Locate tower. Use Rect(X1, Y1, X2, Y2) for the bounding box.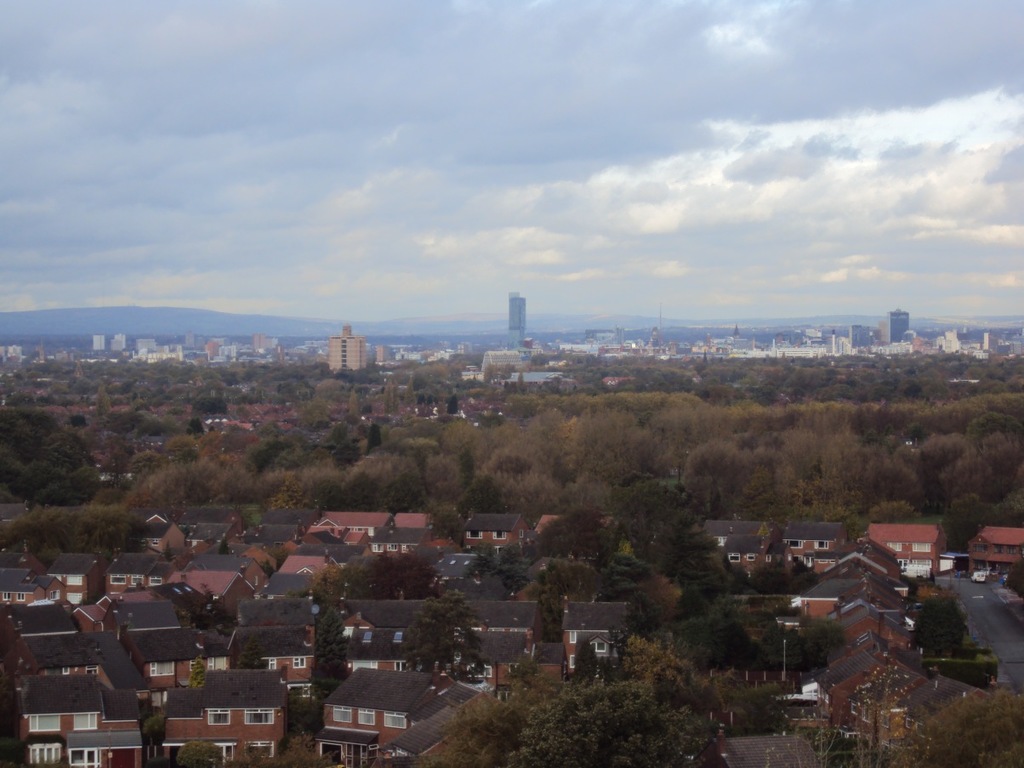
Rect(510, 296, 524, 347).
